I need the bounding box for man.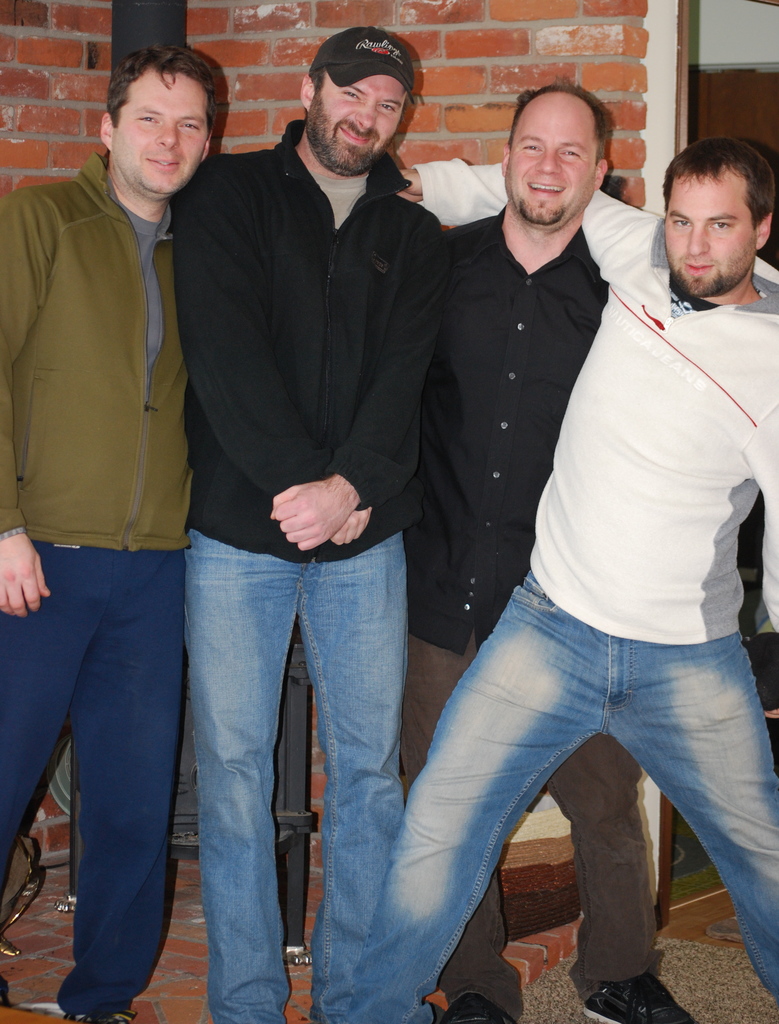
Here it is: bbox=[388, 74, 709, 1023].
